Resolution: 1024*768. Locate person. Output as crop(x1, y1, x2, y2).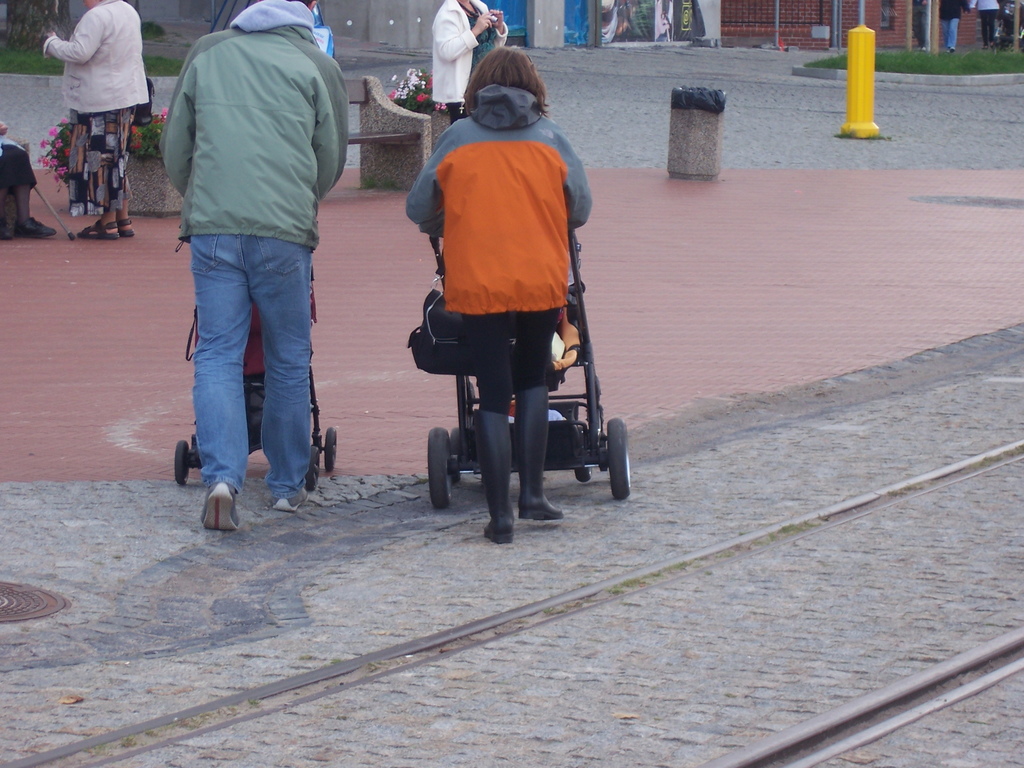
crop(46, 0, 133, 223).
